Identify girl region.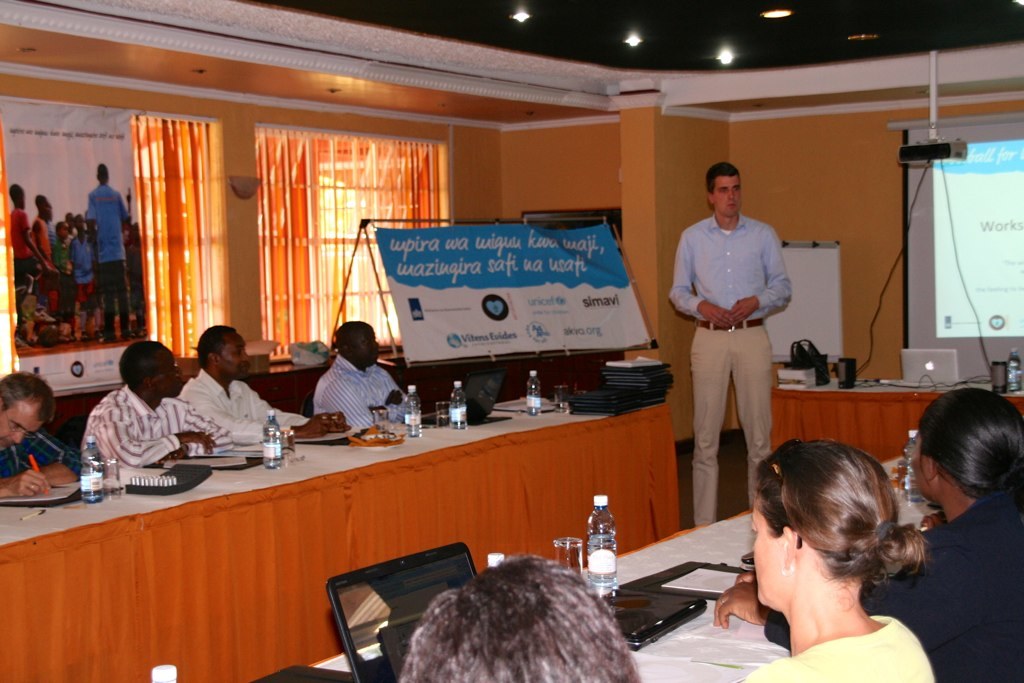
Region: <box>708,386,1023,682</box>.
